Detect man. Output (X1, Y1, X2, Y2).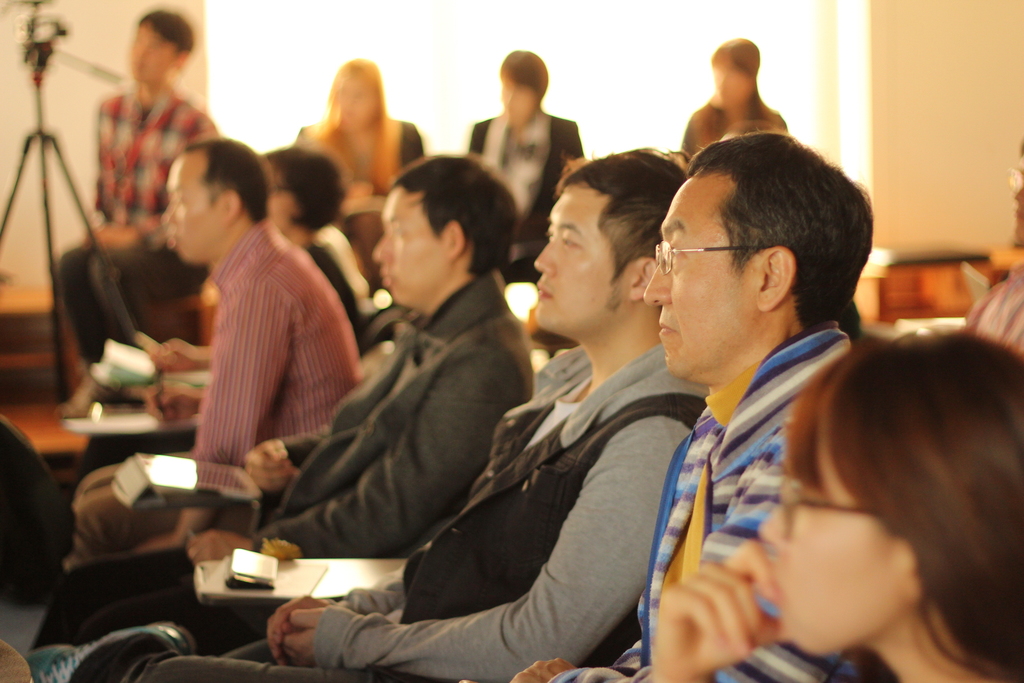
(63, 142, 371, 564).
